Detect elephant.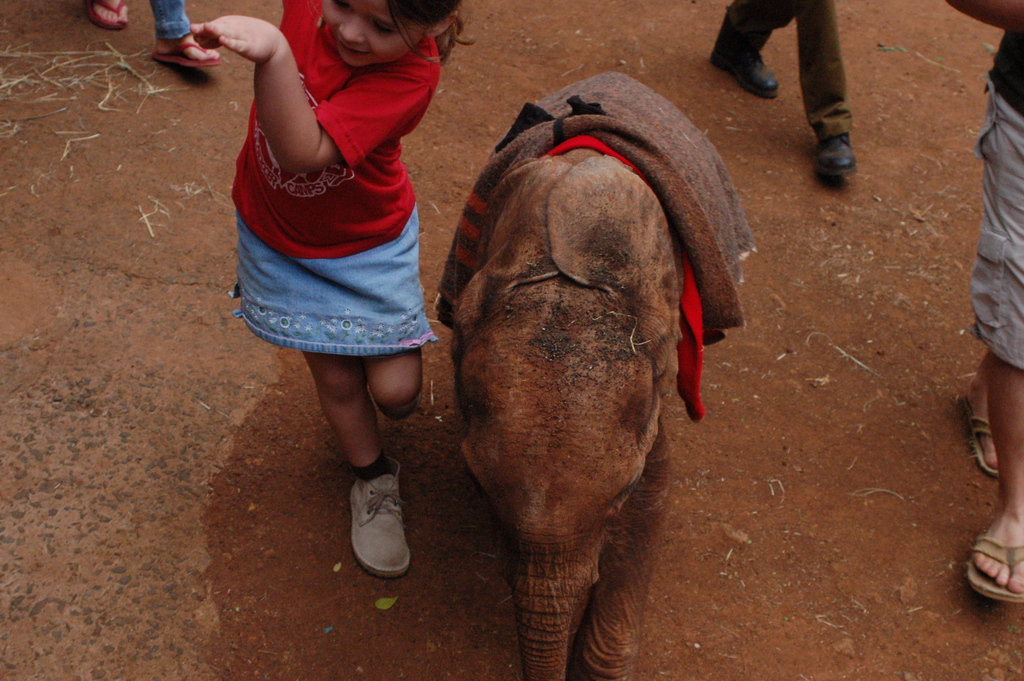
Detected at <bbox>422, 53, 765, 680</bbox>.
